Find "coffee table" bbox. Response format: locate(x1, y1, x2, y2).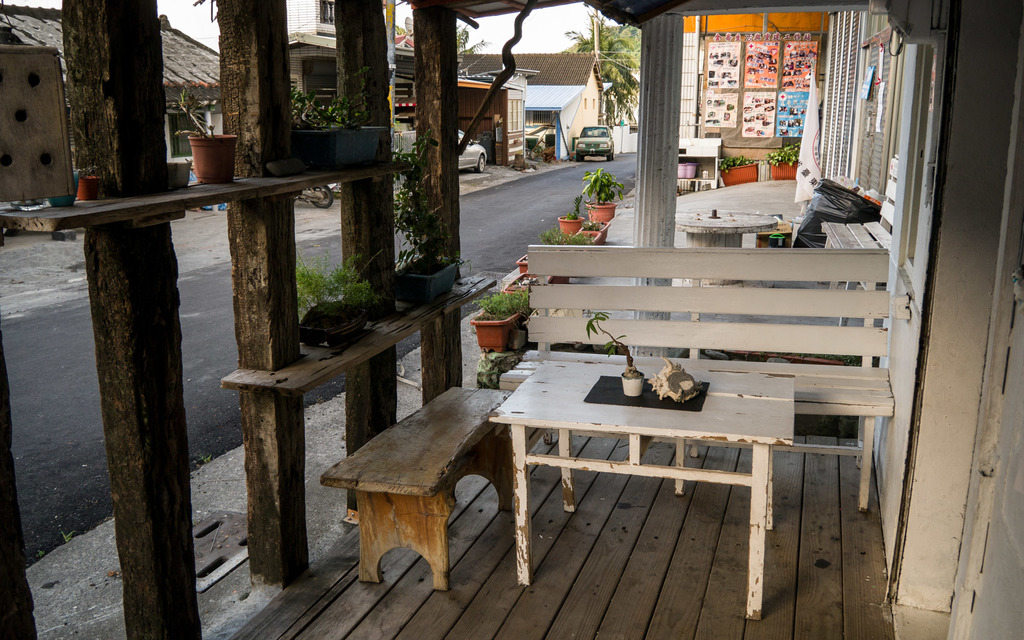
locate(671, 203, 775, 262).
